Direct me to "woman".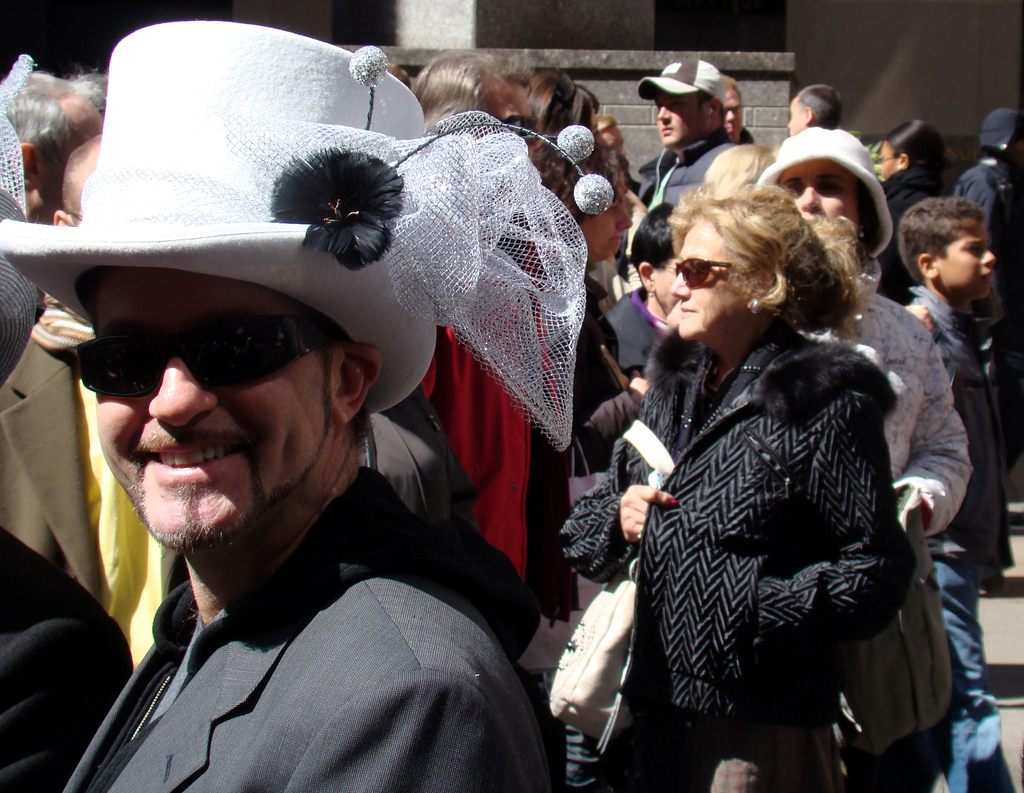
Direction: 526:70:603:143.
